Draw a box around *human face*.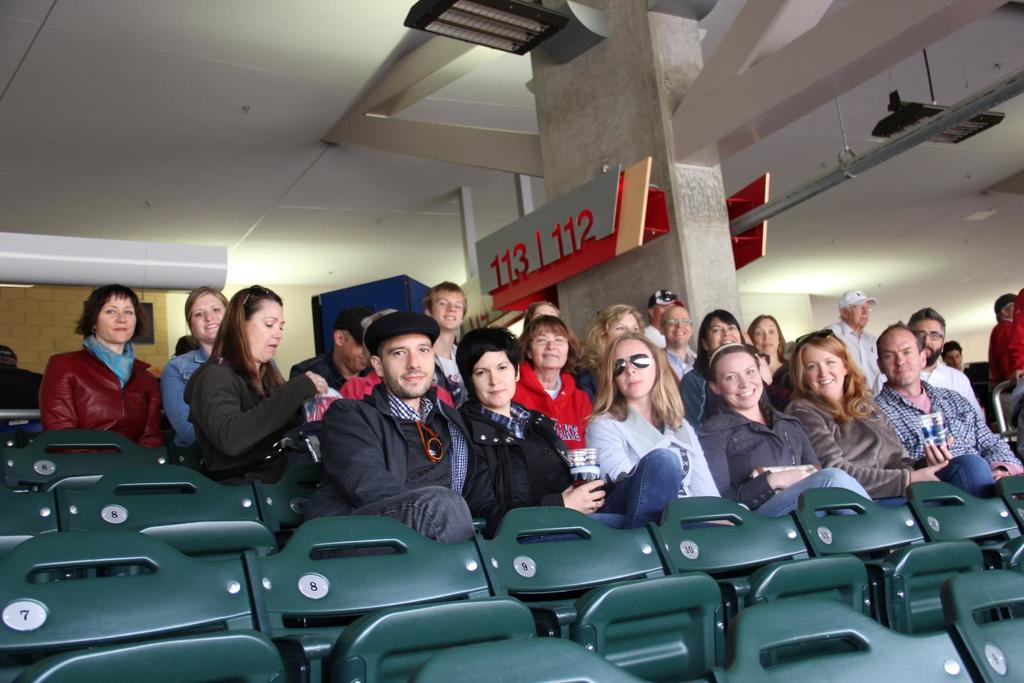
Rect(433, 293, 462, 333).
